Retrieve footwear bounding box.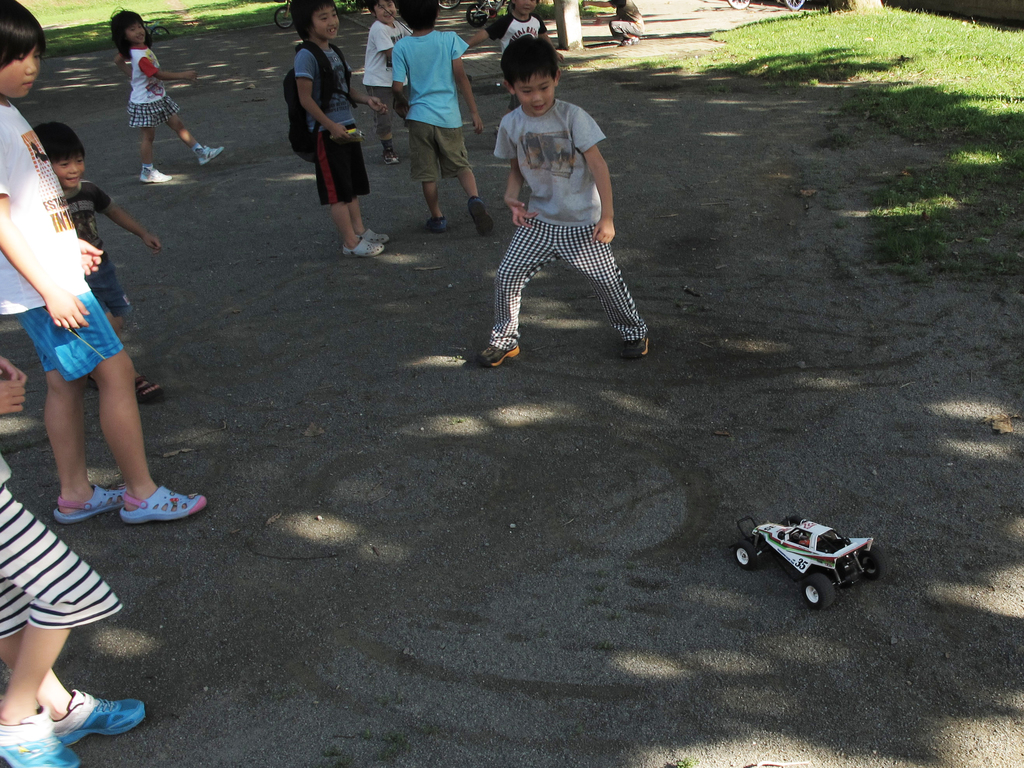
Bounding box: x1=616, y1=324, x2=659, y2=362.
